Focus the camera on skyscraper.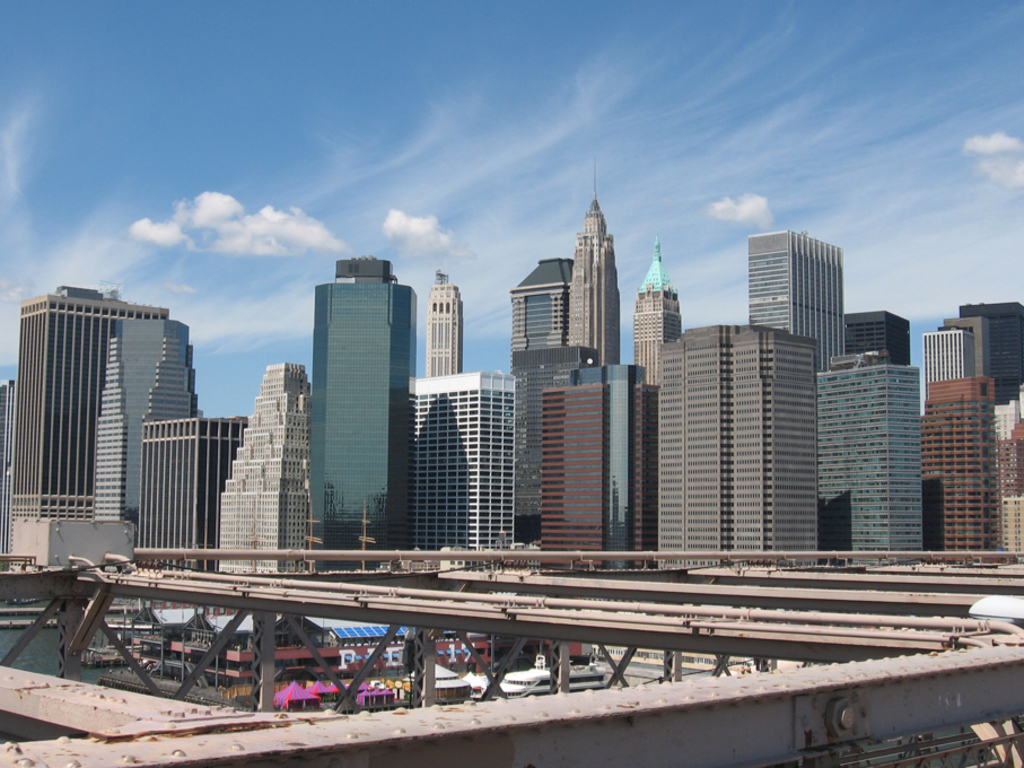
Focus region: (left=511, top=256, right=571, bottom=369).
